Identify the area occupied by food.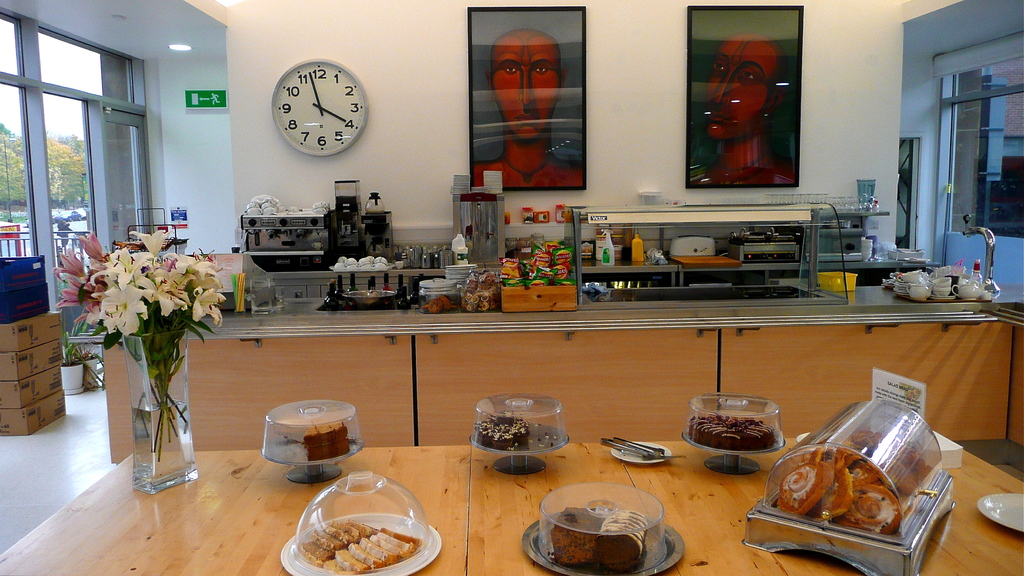
Area: bbox=[370, 535, 406, 559].
